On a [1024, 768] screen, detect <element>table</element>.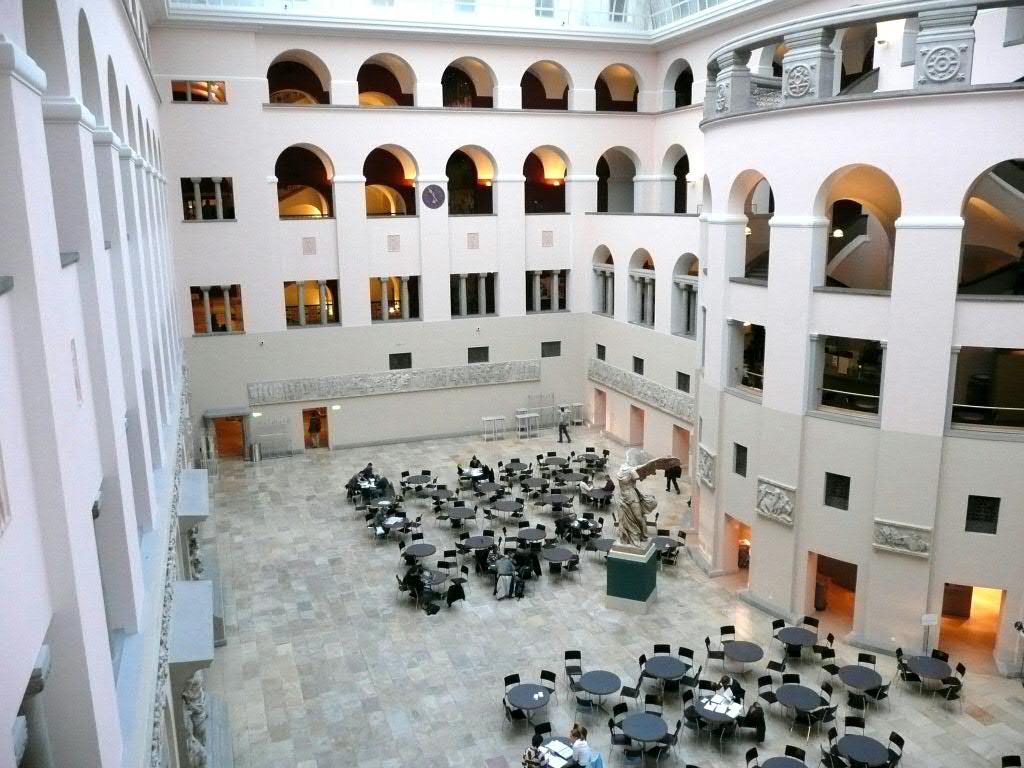
<box>722,642,763,673</box>.
